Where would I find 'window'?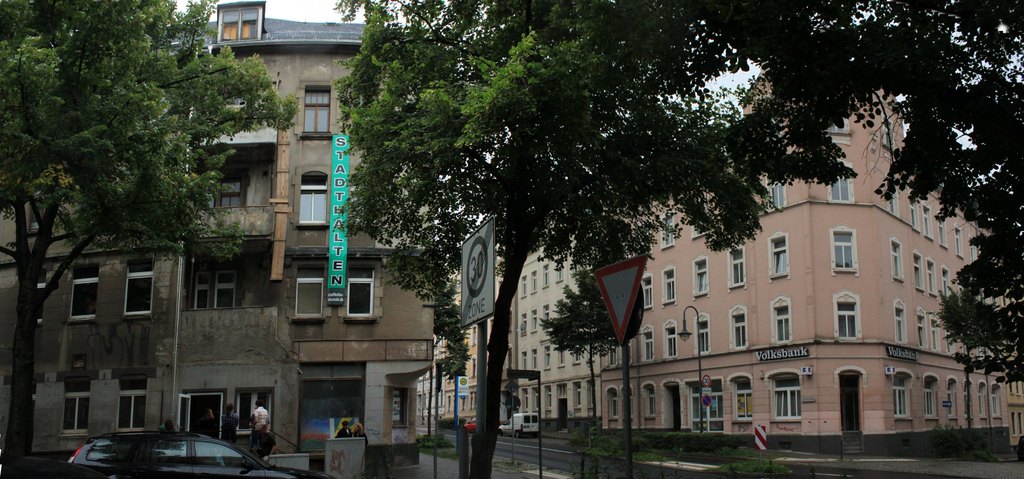
At BBox(923, 197, 932, 233).
